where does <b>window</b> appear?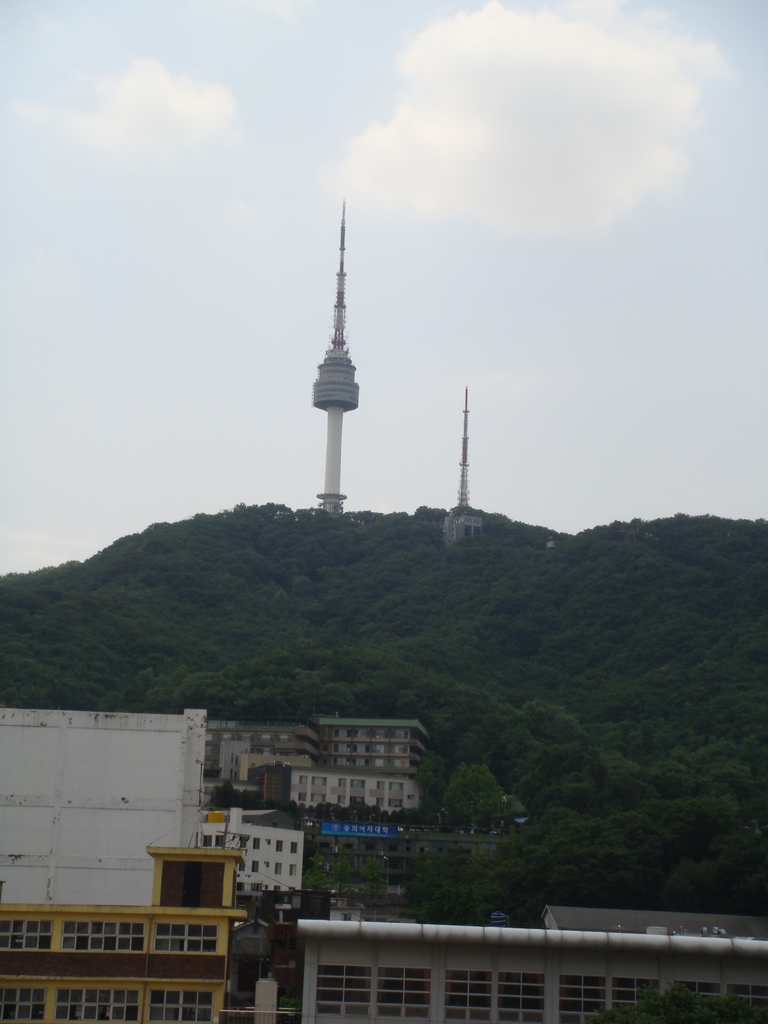
Appears at (x1=378, y1=781, x2=403, y2=810).
